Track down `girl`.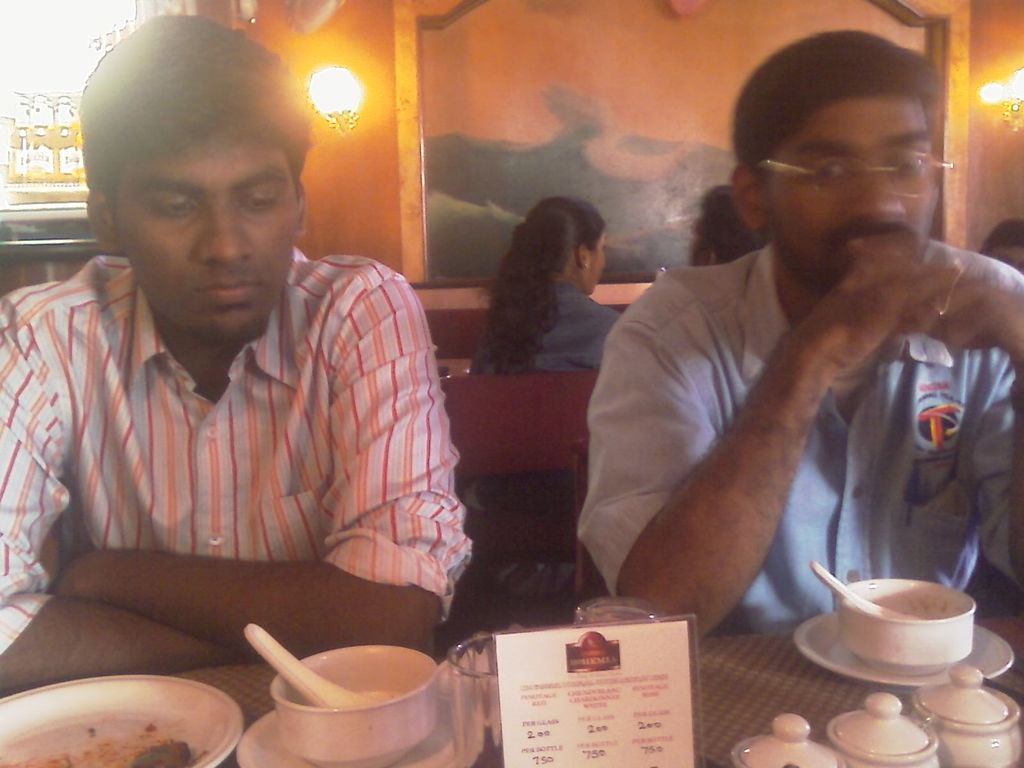
Tracked to (470,188,639,518).
